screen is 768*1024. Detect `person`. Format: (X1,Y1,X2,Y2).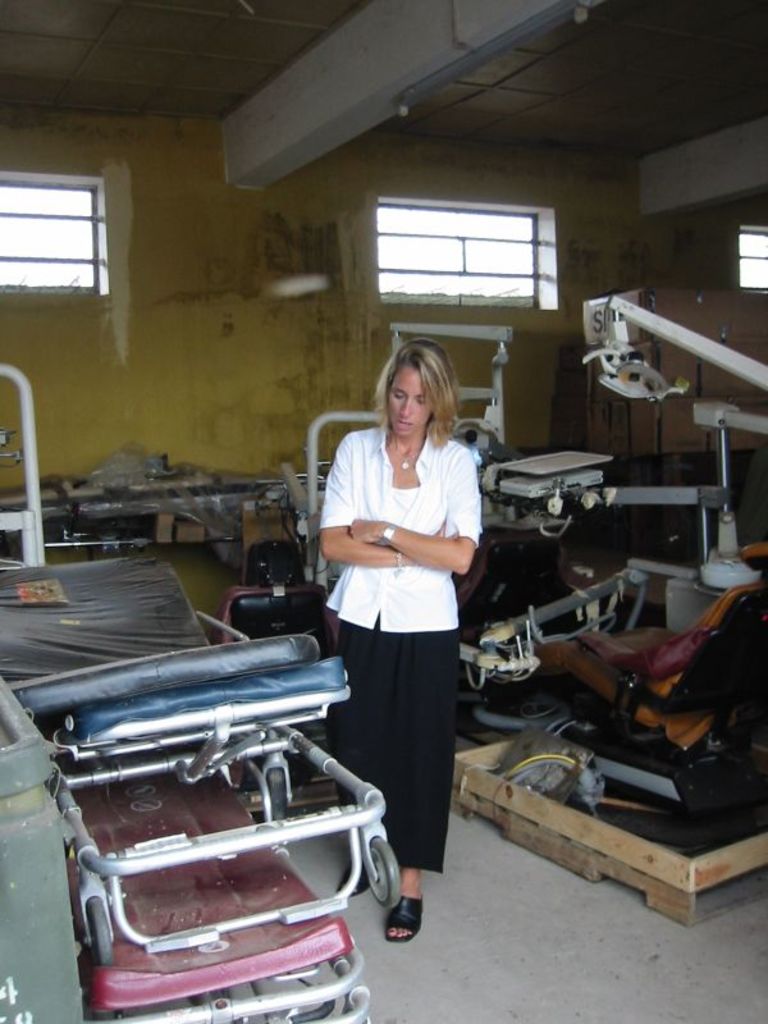
(326,338,479,943).
